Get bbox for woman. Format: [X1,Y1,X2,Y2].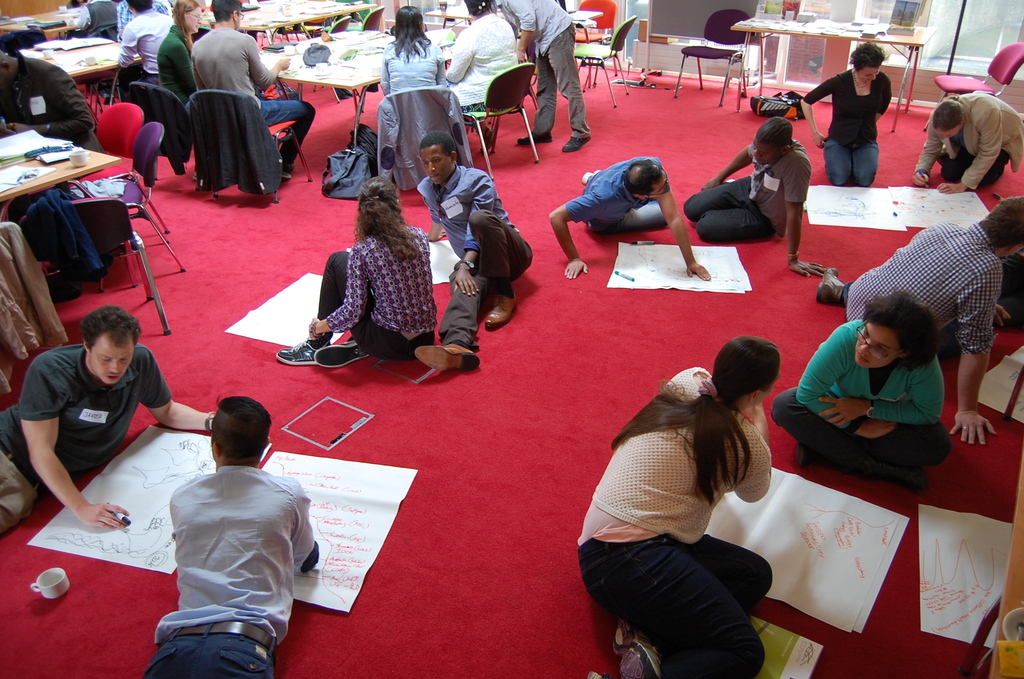
[378,2,454,124].
